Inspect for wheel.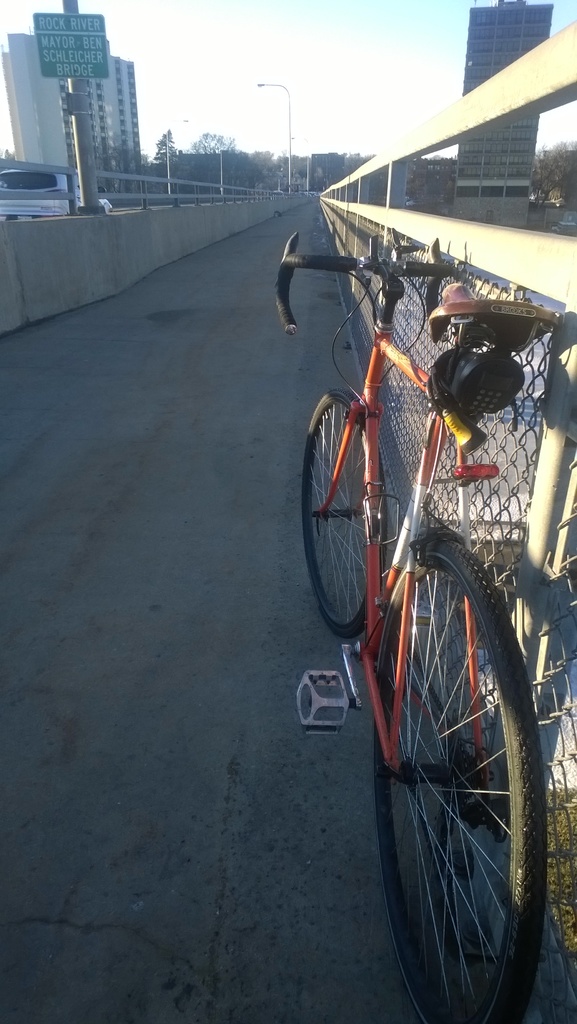
Inspection: [left=291, top=395, right=419, bottom=636].
